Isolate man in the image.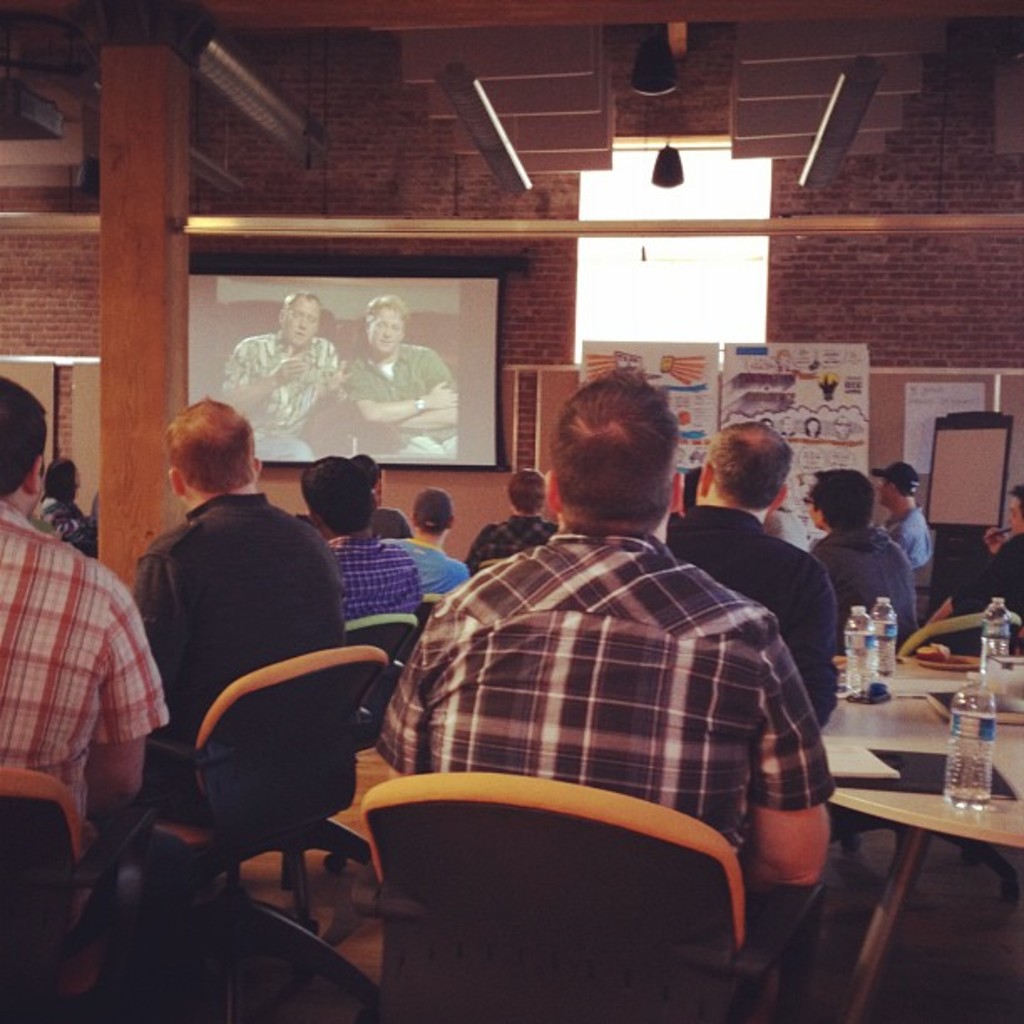
Isolated region: 127/395/345/793.
